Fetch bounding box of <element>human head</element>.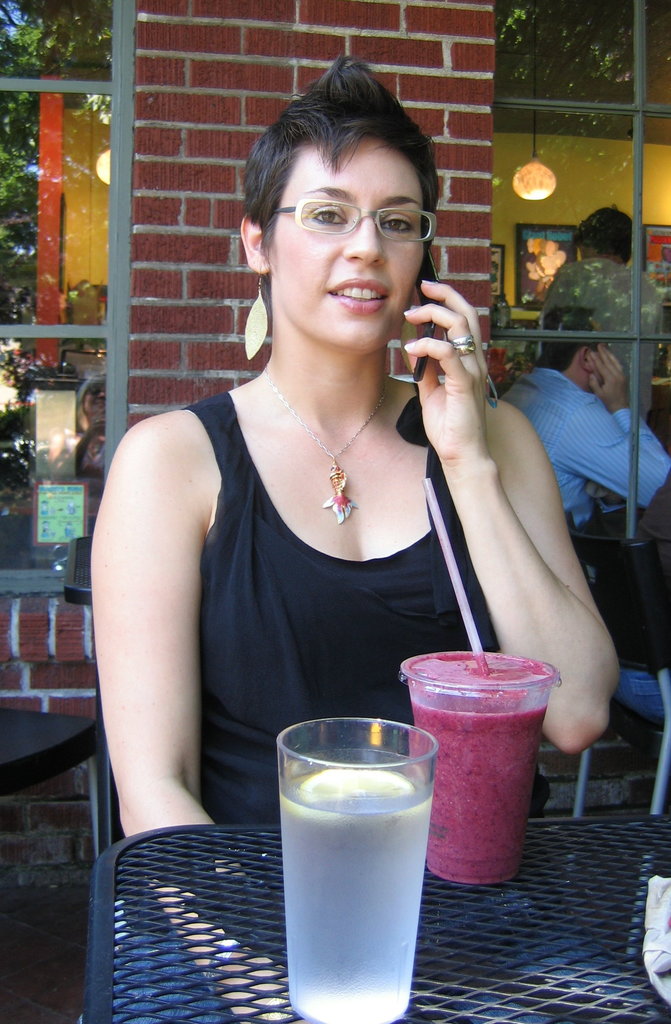
Bbox: x1=571, y1=200, x2=638, y2=266.
